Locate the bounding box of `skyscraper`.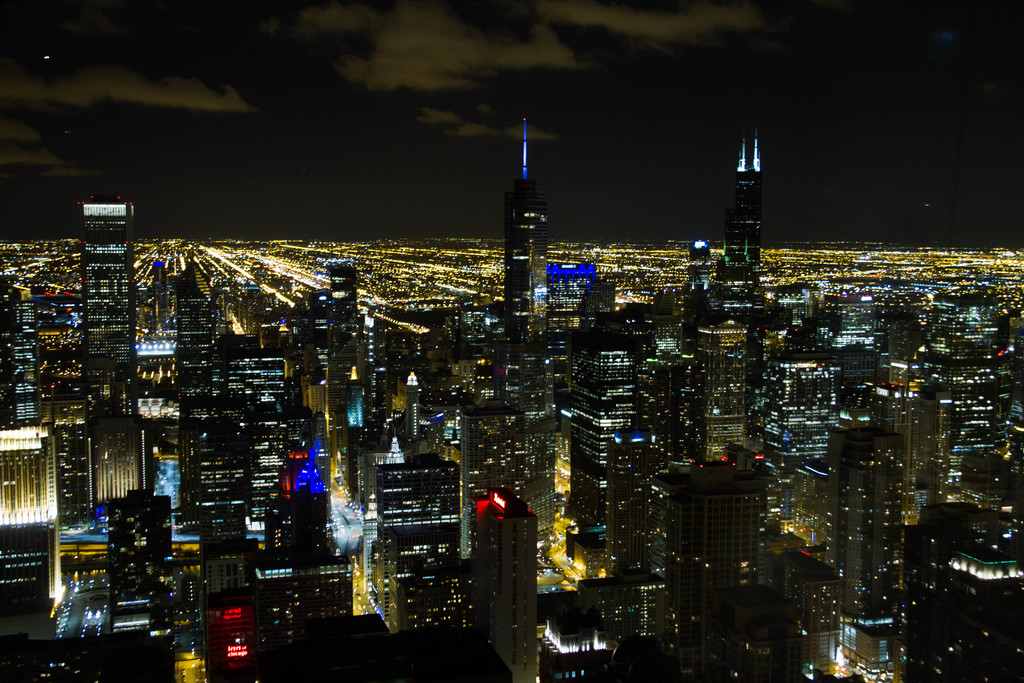
Bounding box: Rect(75, 200, 151, 525).
